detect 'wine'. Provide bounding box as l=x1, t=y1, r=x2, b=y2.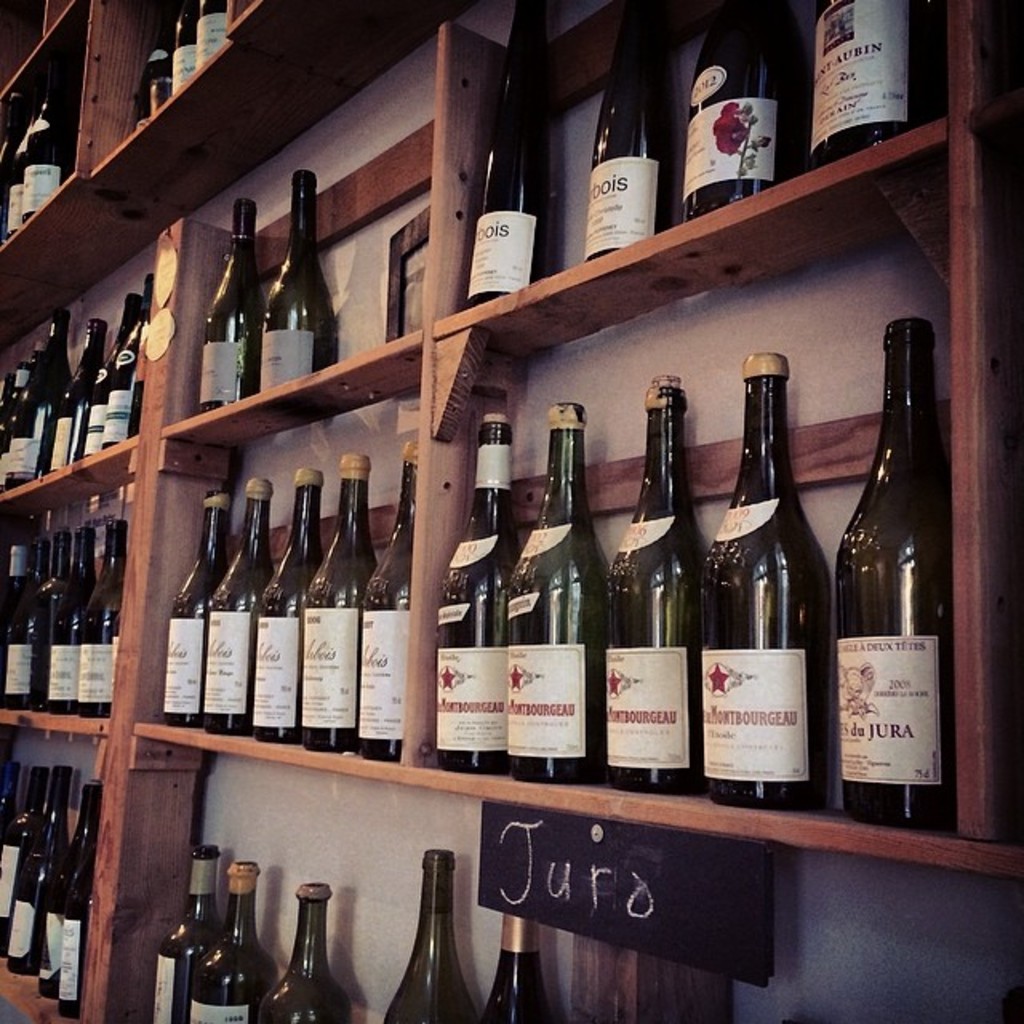
l=262, t=170, r=338, b=389.
